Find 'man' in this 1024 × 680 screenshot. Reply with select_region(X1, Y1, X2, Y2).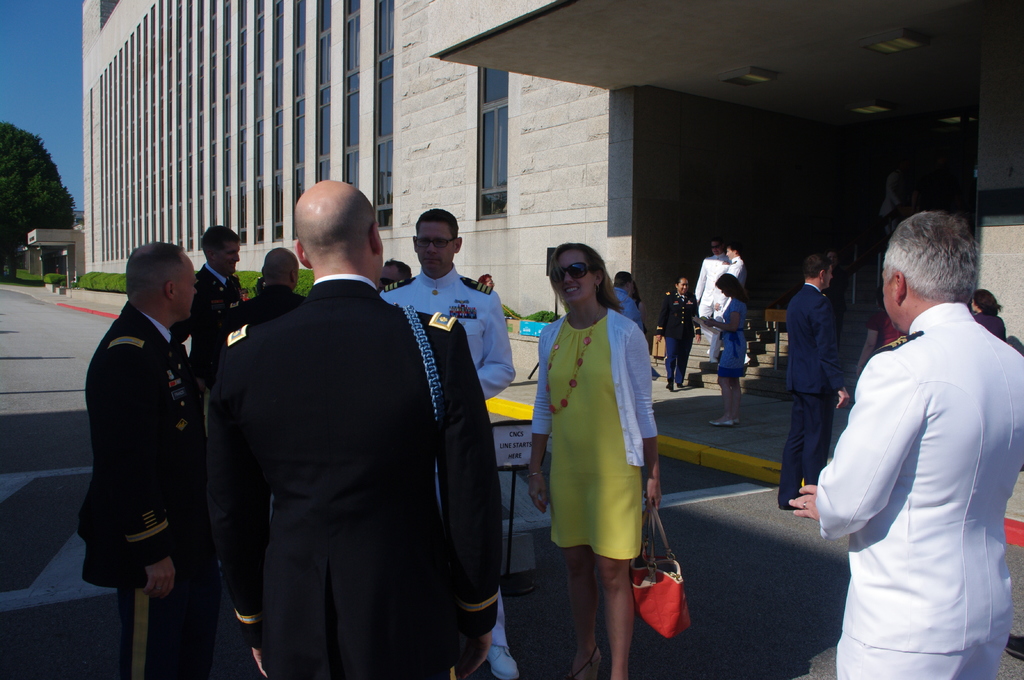
select_region(83, 237, 206, 679).
